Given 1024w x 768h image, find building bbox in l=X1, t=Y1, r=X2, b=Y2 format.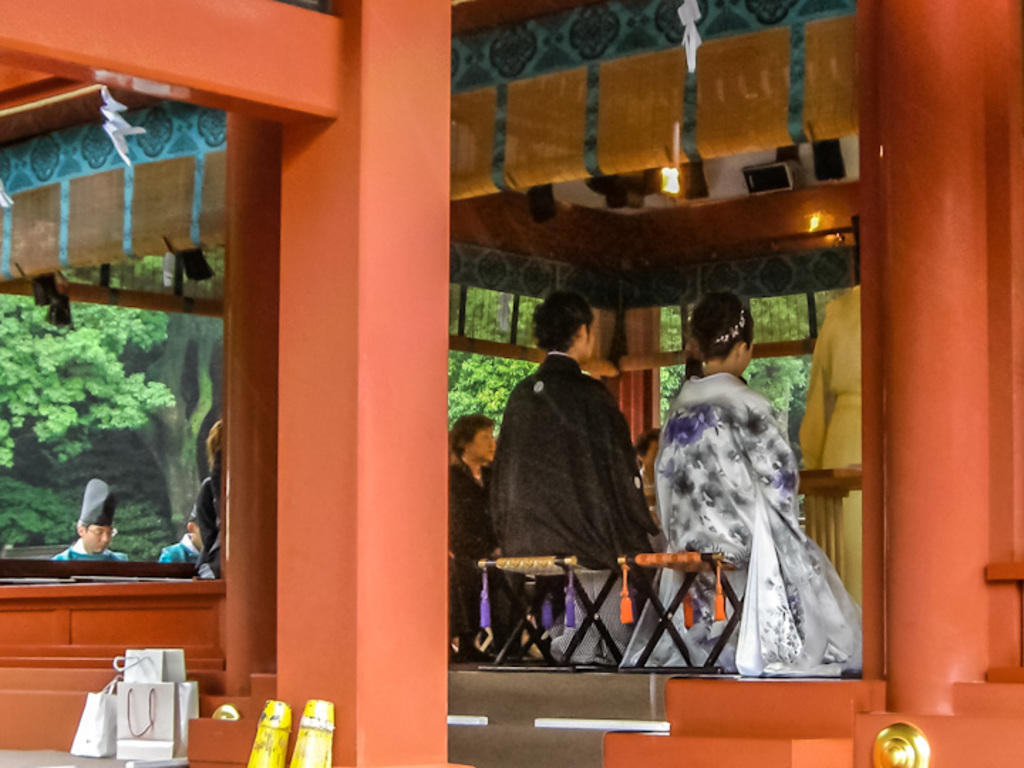
l=0, t=0, r=1023, b=767.
